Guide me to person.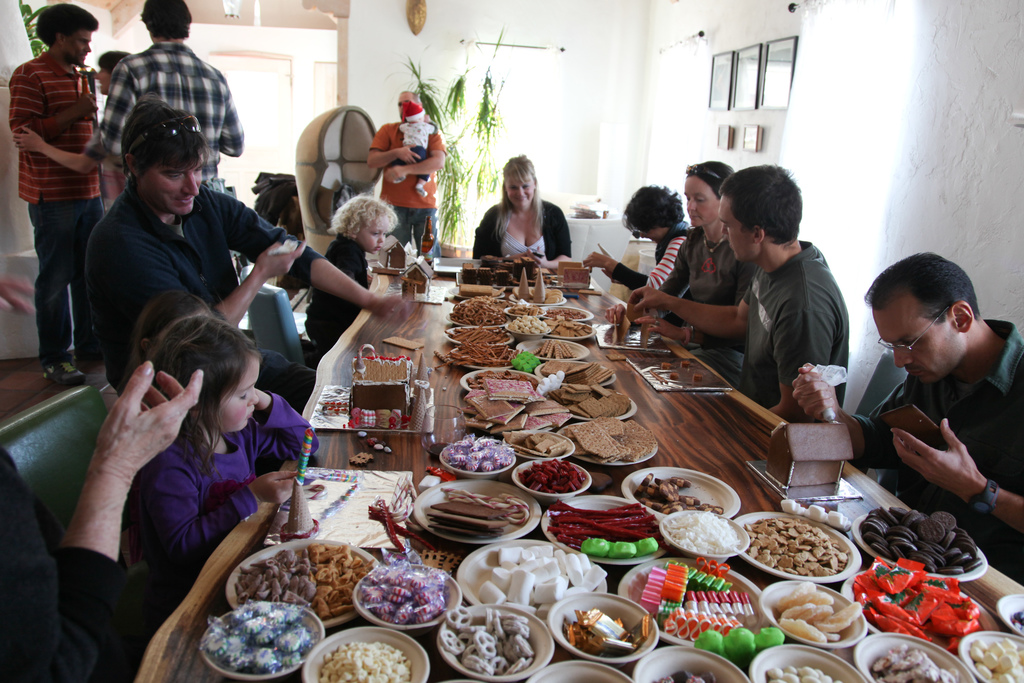
Guidance: box=[86, 99, 415, 420].
